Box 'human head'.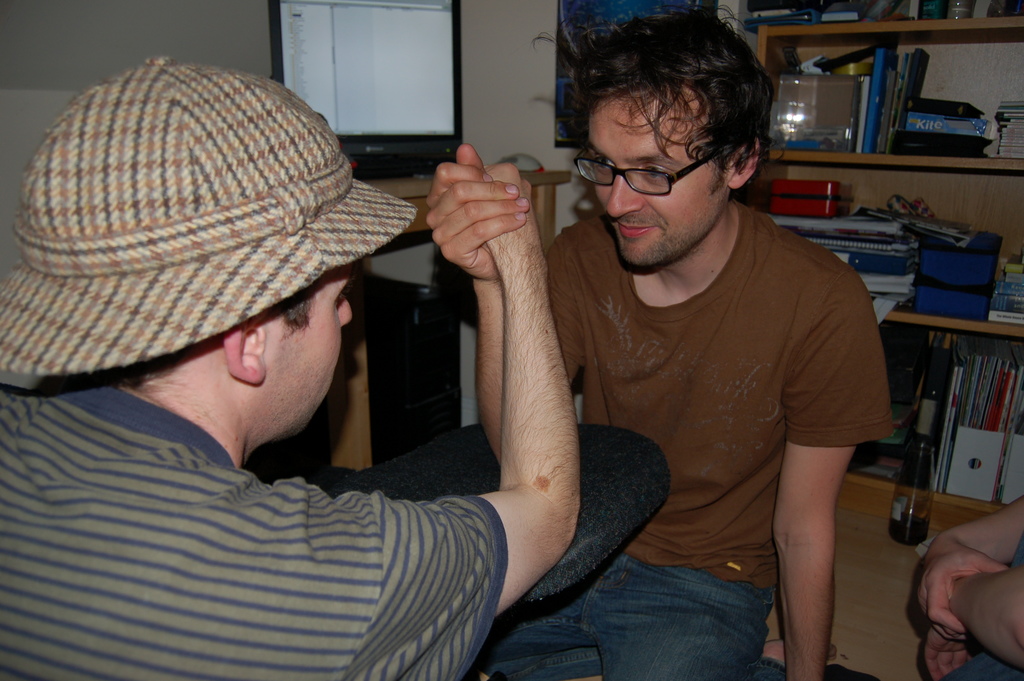
region(561, 14, 785, 283).
